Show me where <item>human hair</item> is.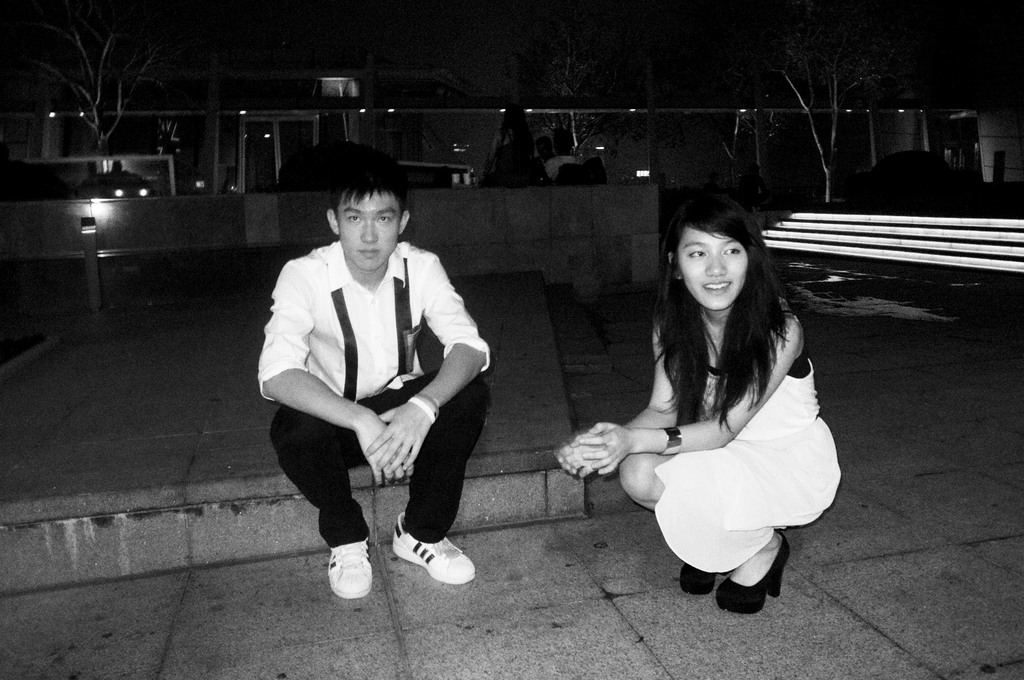
<item>human hair</item> is at bbox(653, 200, 790, 383).
